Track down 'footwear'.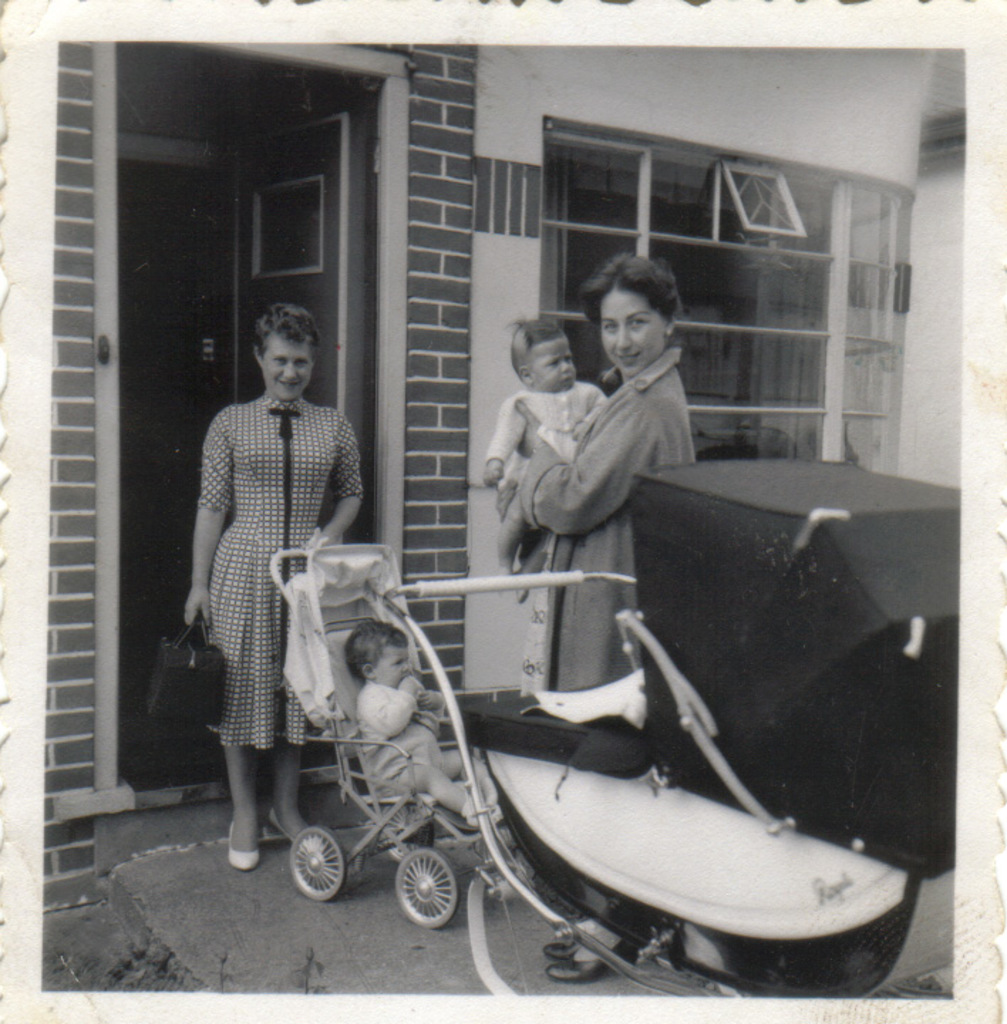
Tracked to locate(228, 816, 256, 865).
